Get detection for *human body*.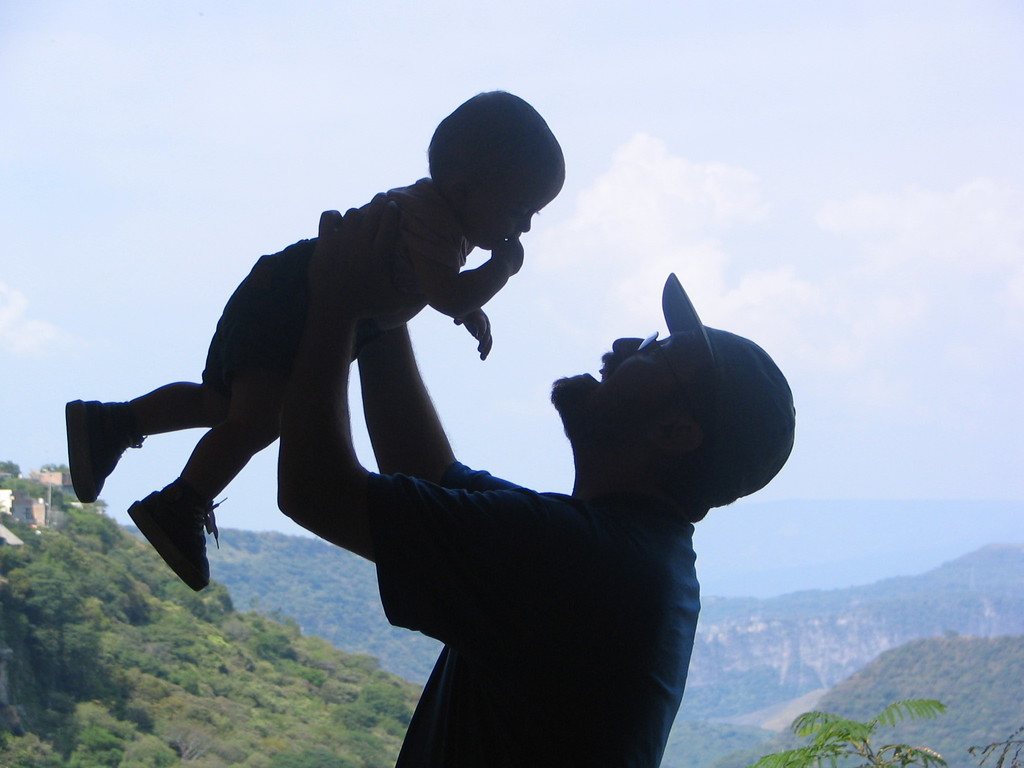
Detection: (267, 198, 703, 767).
